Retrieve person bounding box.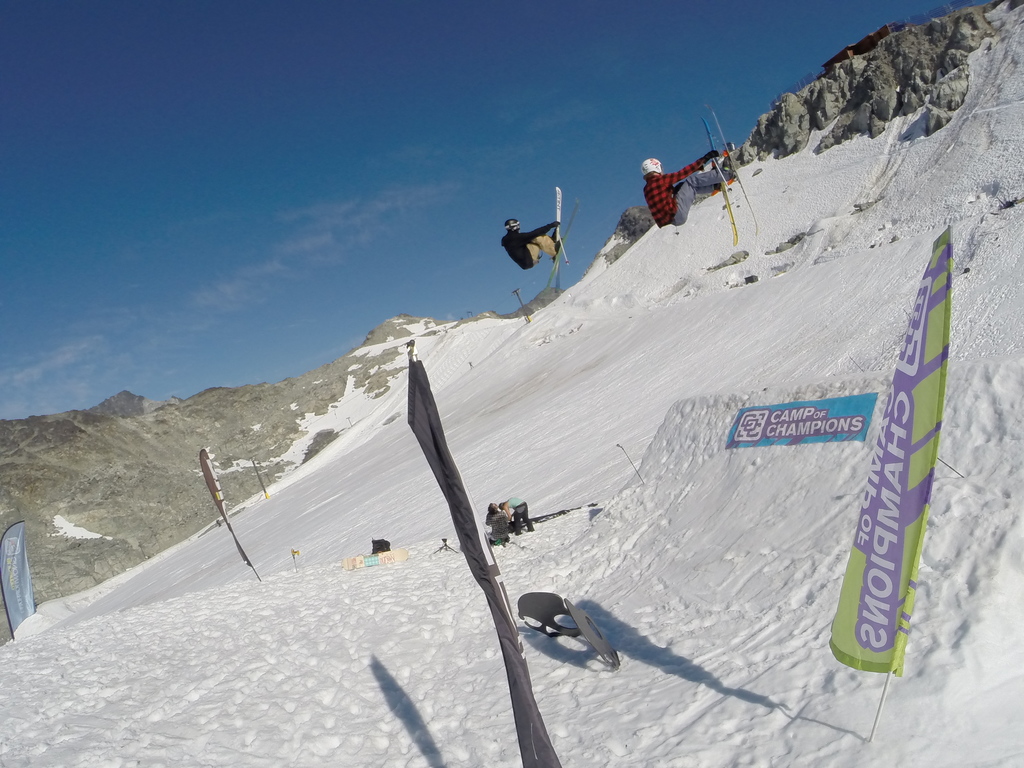
Bounding box: box(483, 502, 511, 546).
